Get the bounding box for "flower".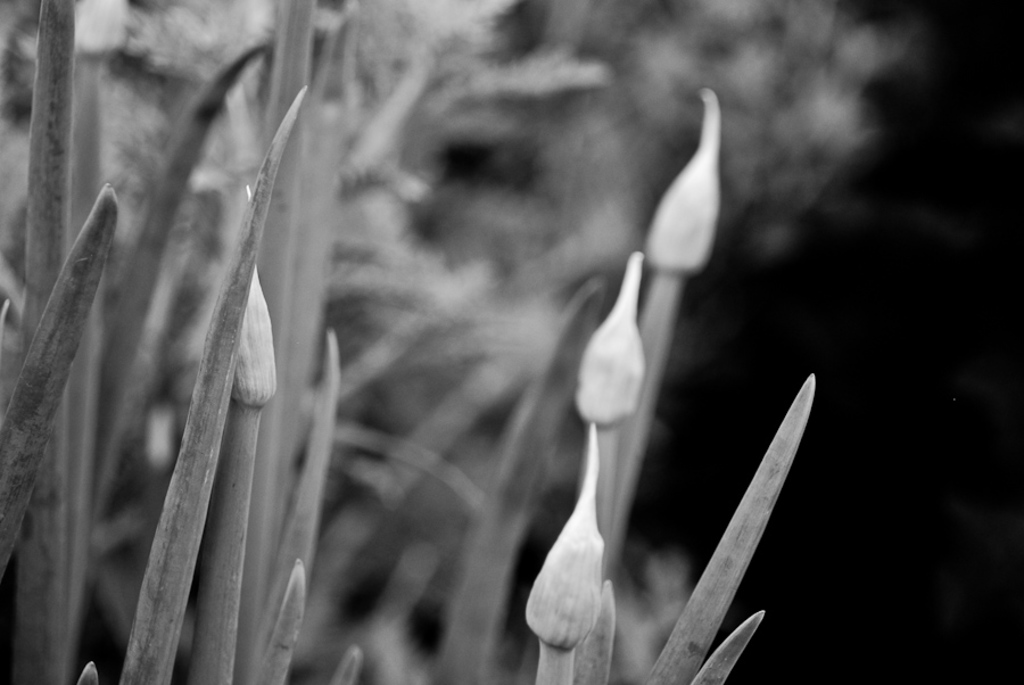
(x1=225, y1=179, x2=279, y2=406).
